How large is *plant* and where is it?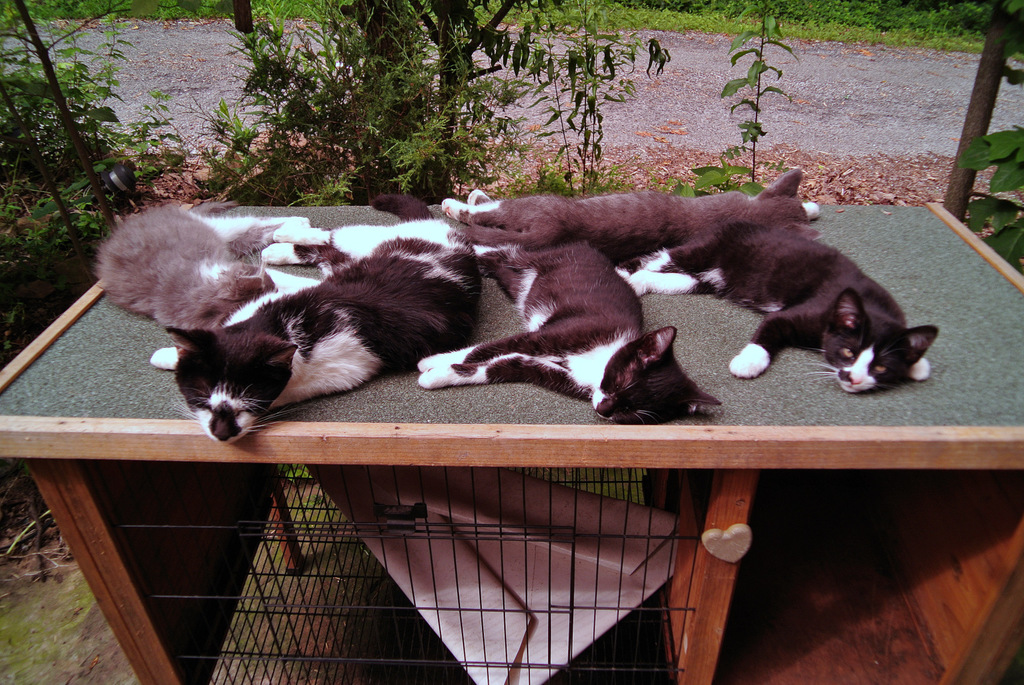
Bounding box: 198:84:276:191.
